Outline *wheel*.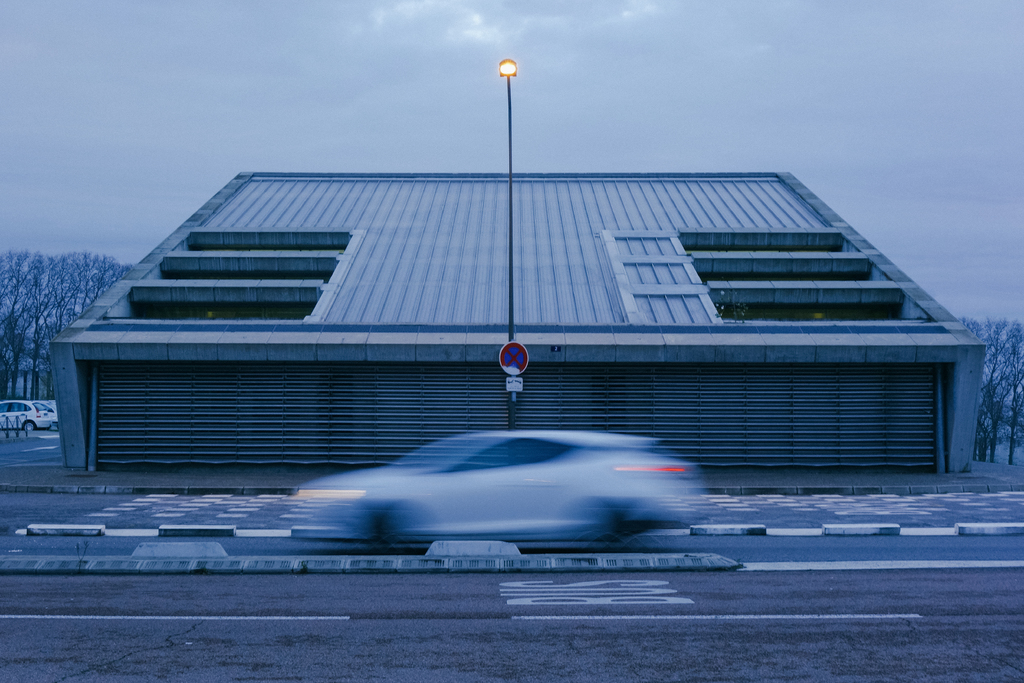
Outline: <region>22, 419, 35, 429</region>.
